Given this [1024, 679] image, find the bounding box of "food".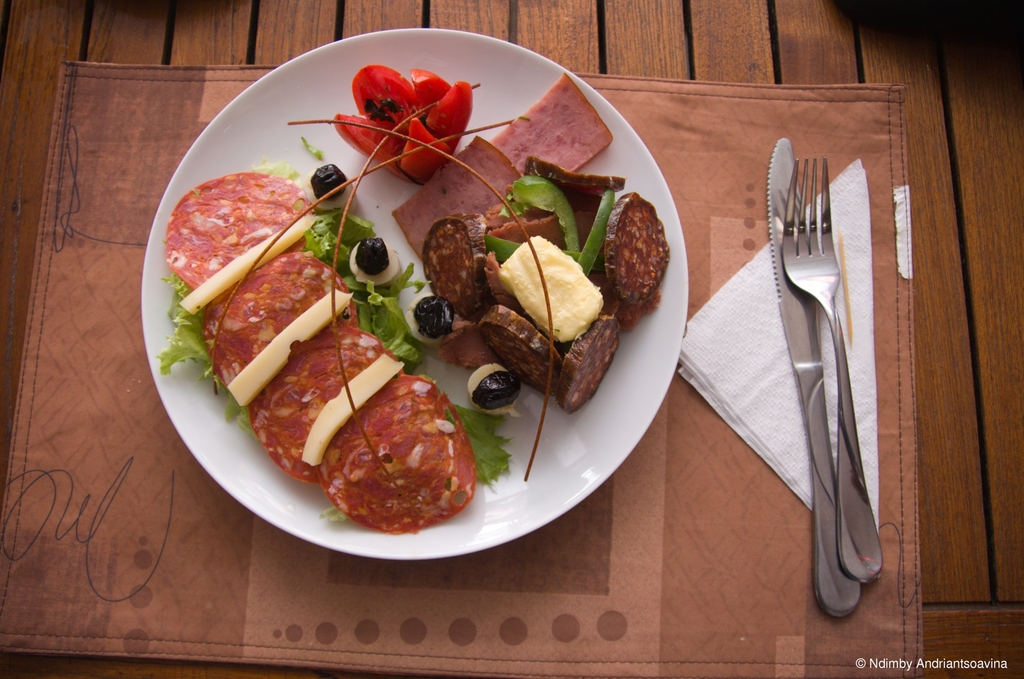
<box>488,71,614,181</box>.
